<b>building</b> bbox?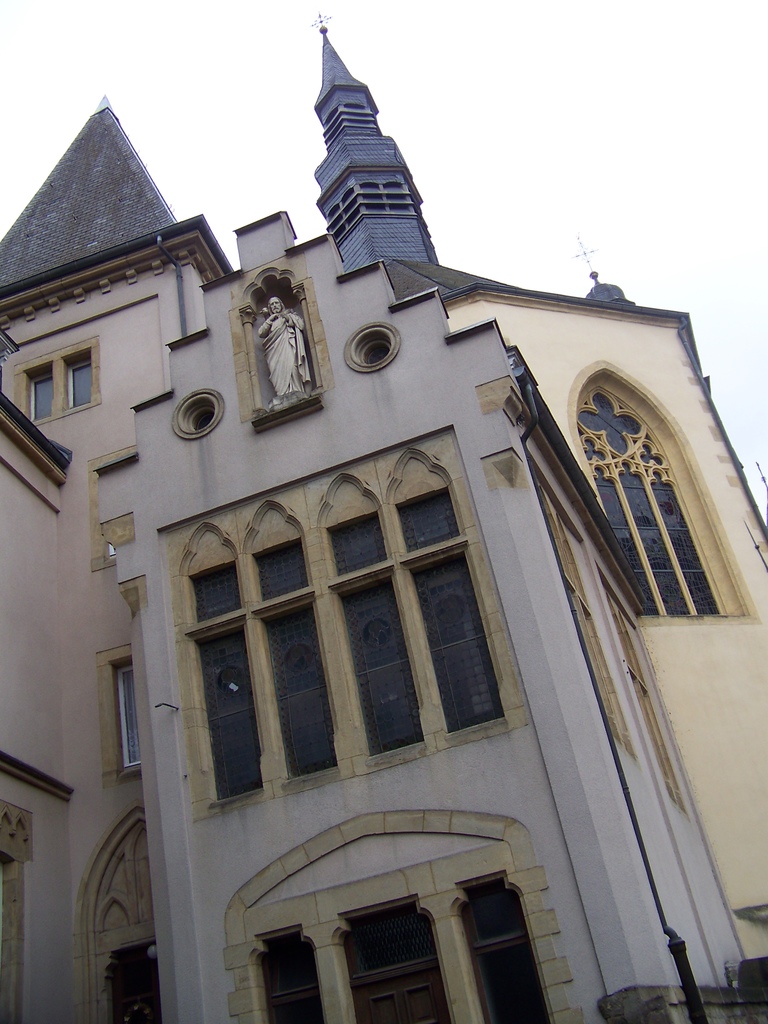
rect(0, 10, 767, 1023)
